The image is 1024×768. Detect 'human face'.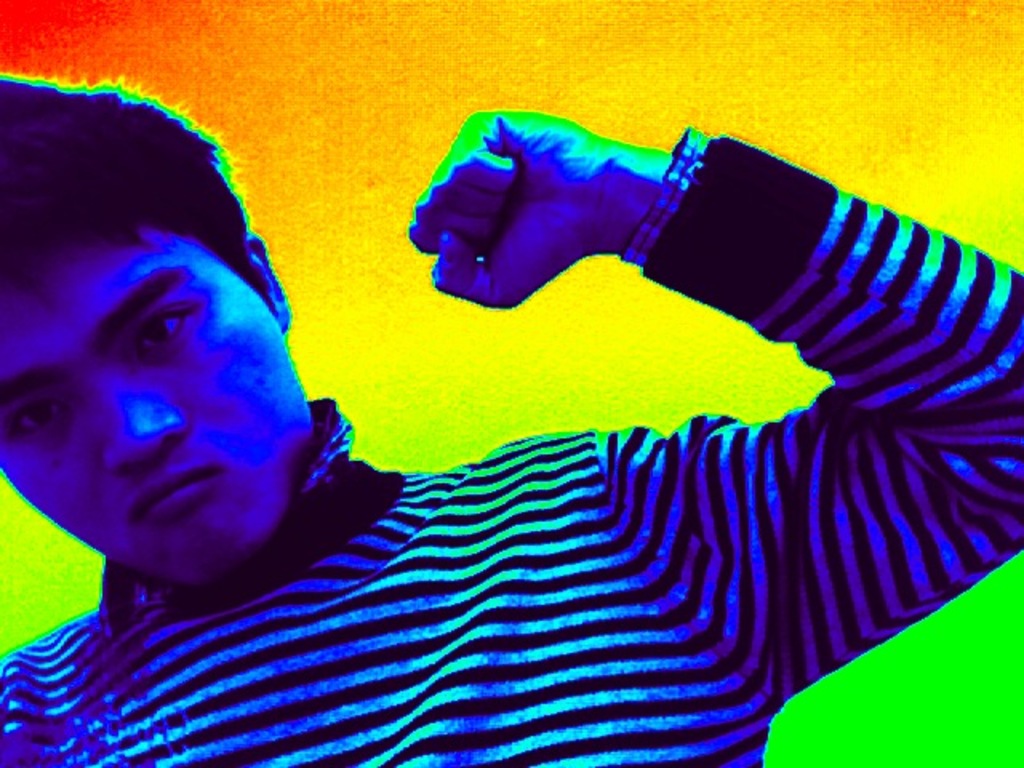
Detection: [0,245,315,590].
